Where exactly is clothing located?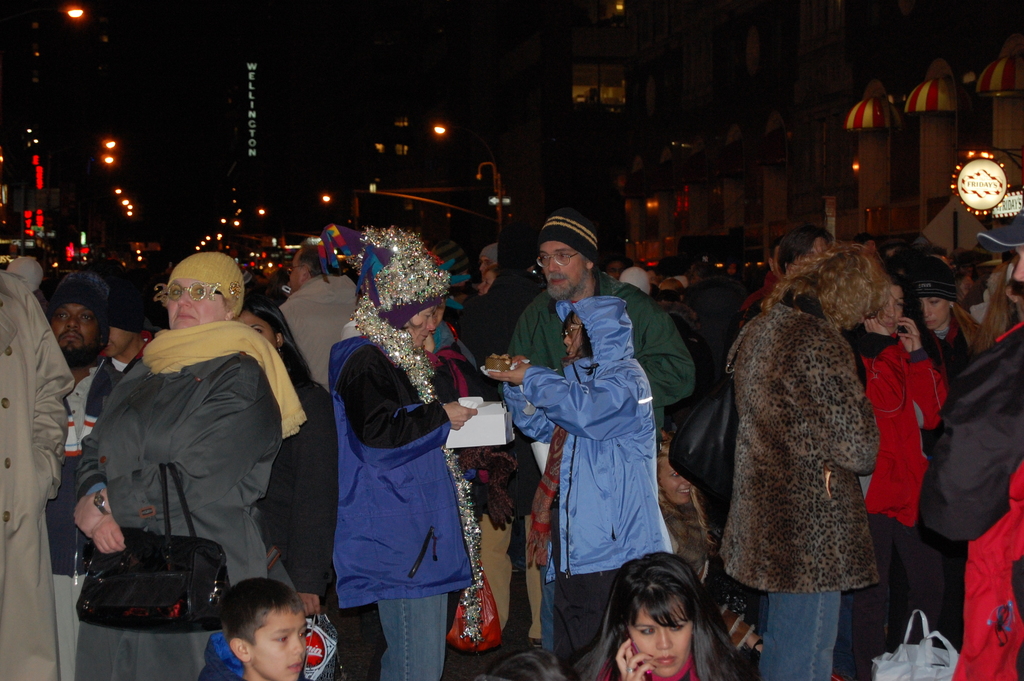
Its bounding box is (x1=844, y1=332, x2=950, y2=657).
